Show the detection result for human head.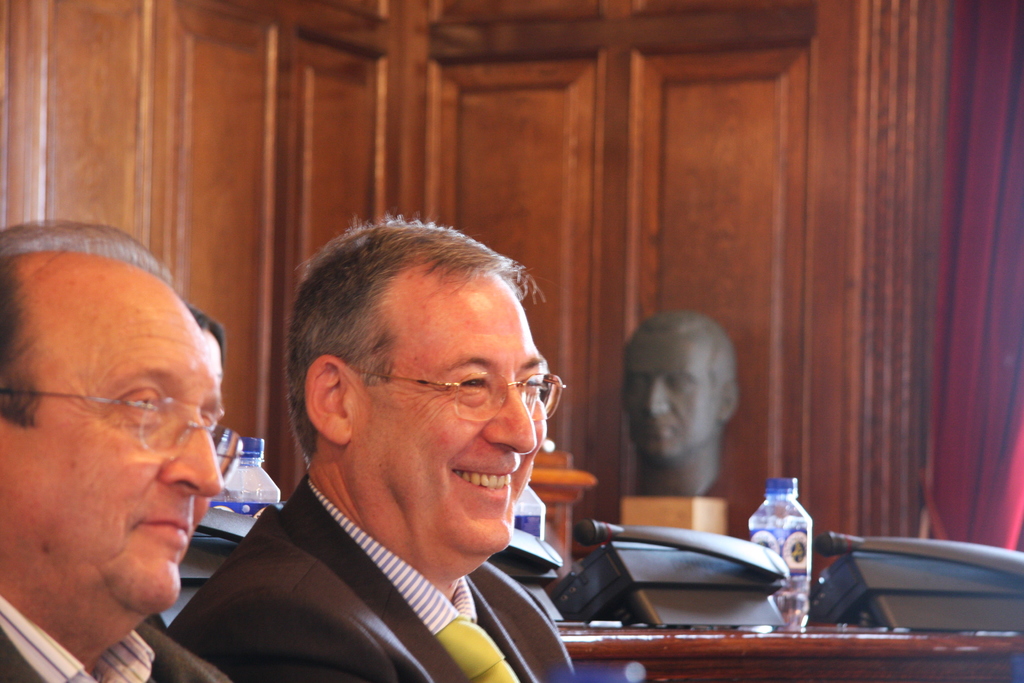
bbox=(280, 211, 564, 605).
